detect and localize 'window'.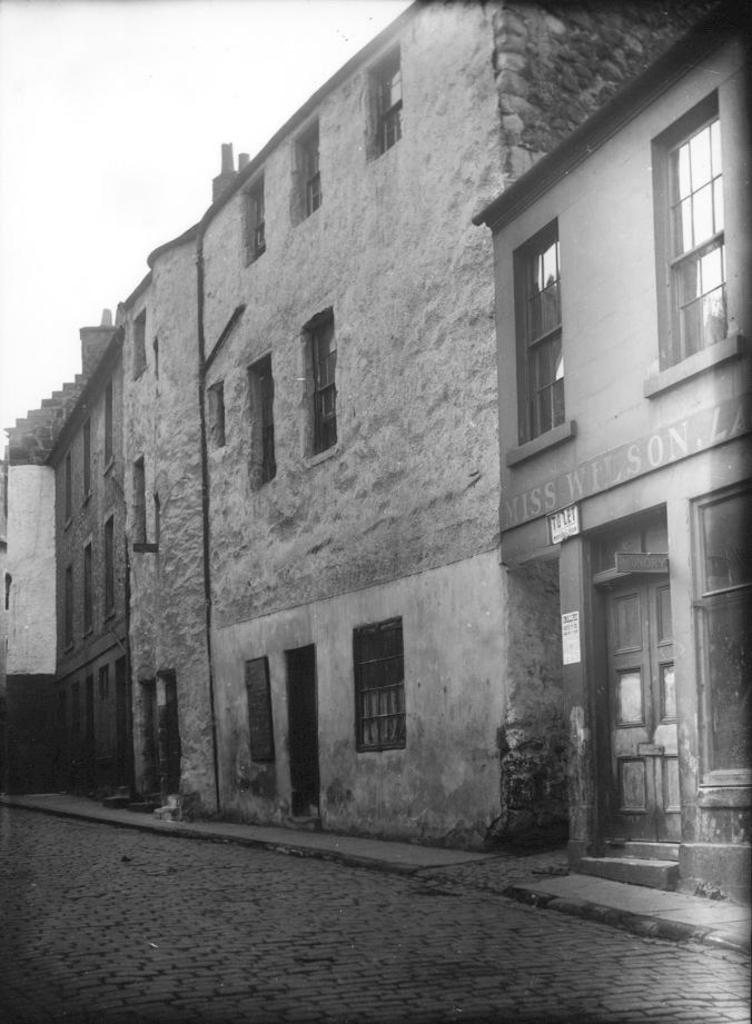
Localized at x1=508, y1=191, x2=614, y2=461.
